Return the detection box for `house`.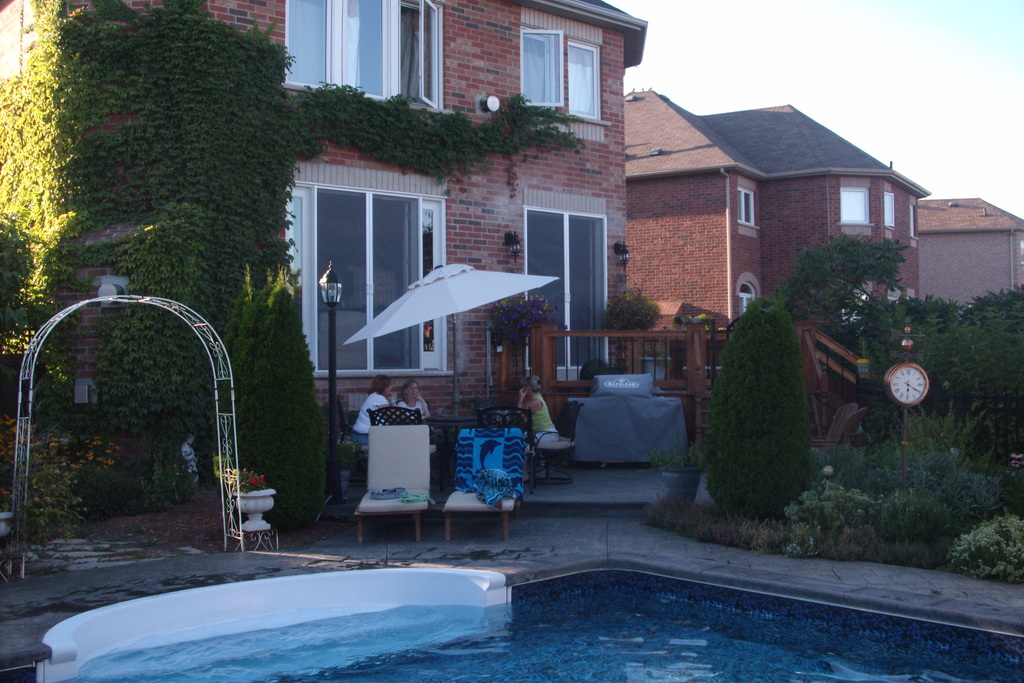
624/83/929/445.
